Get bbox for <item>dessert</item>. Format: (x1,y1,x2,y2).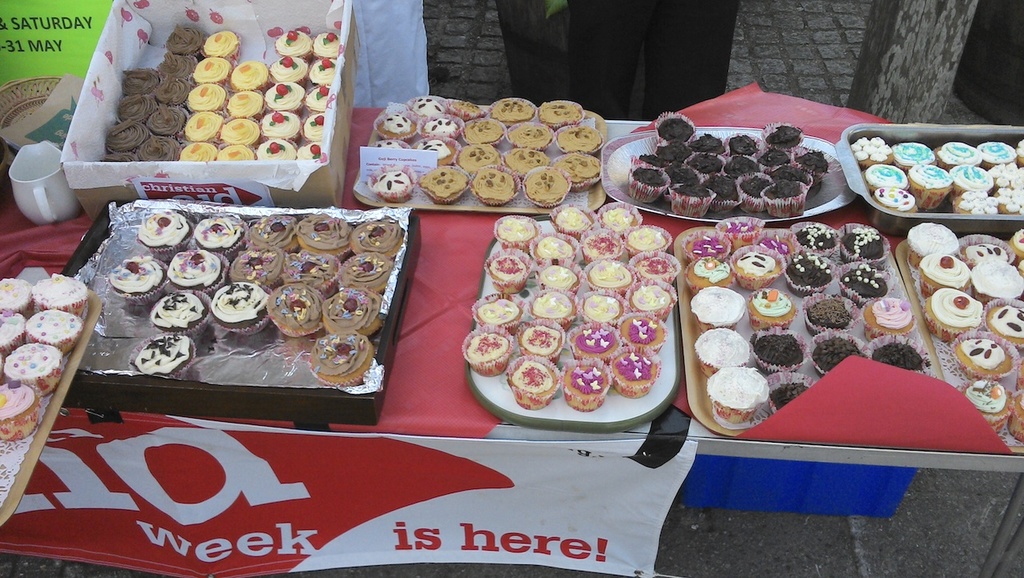
(5,335,50,387).
